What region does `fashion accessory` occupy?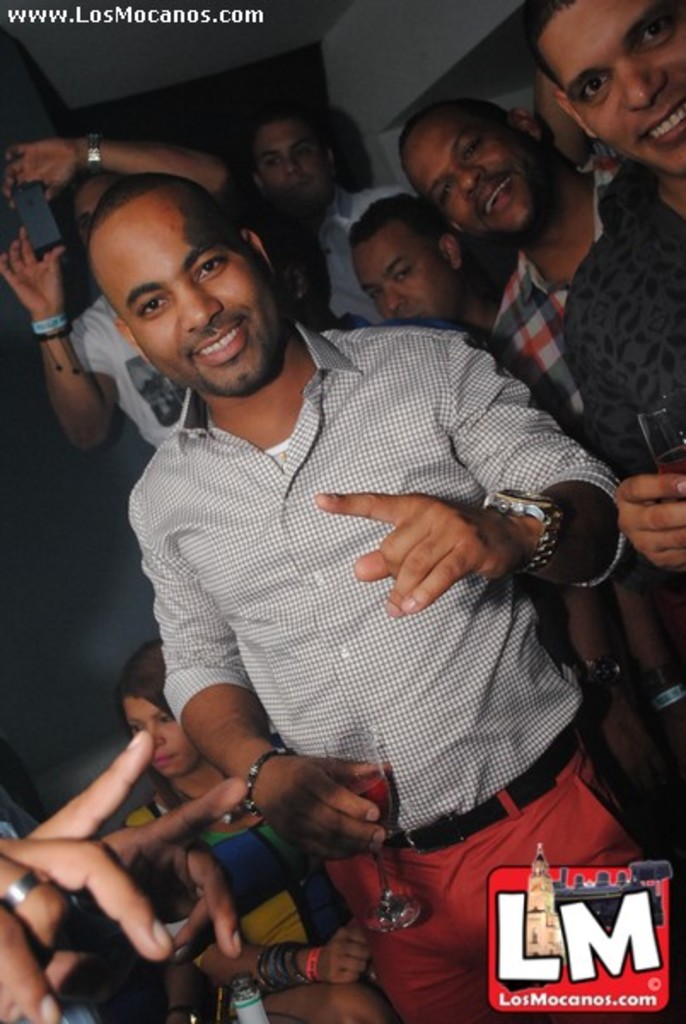
<region>29, 326, 78, 369</region>.
